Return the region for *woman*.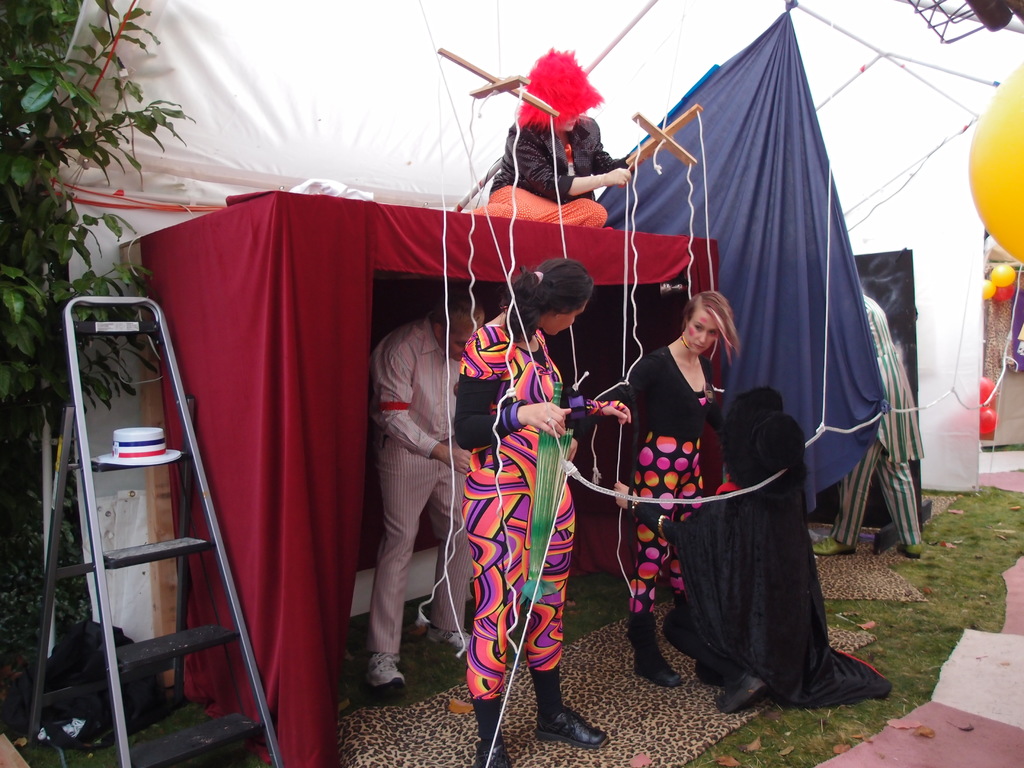
bbox=(454, 250, 627, 761).
